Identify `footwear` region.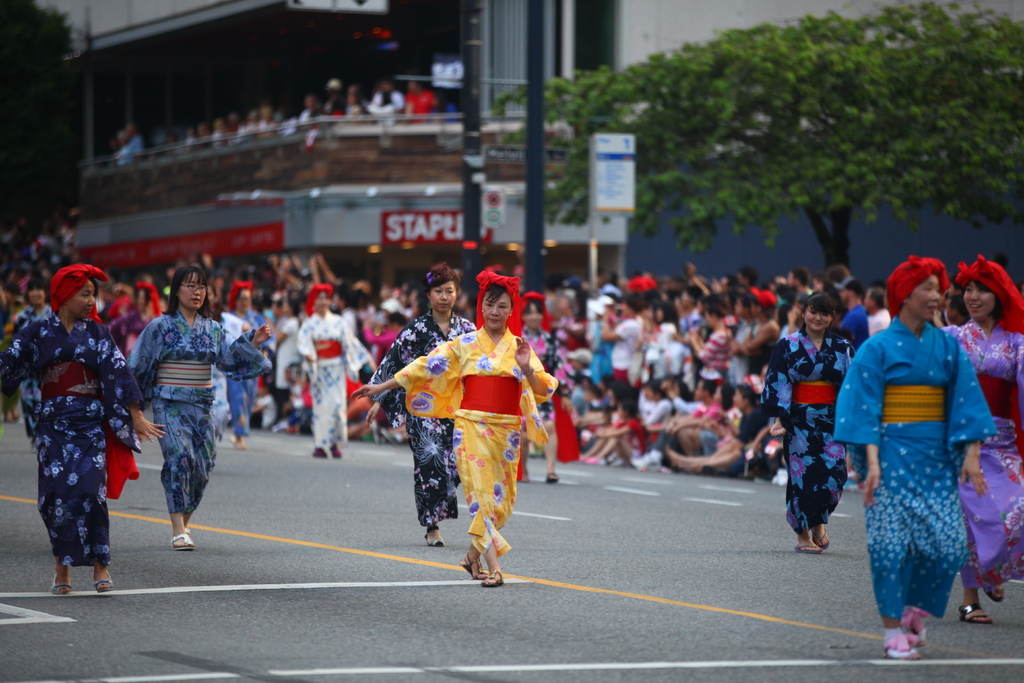
Region: <region>878, 630, 919, 661</region>.
